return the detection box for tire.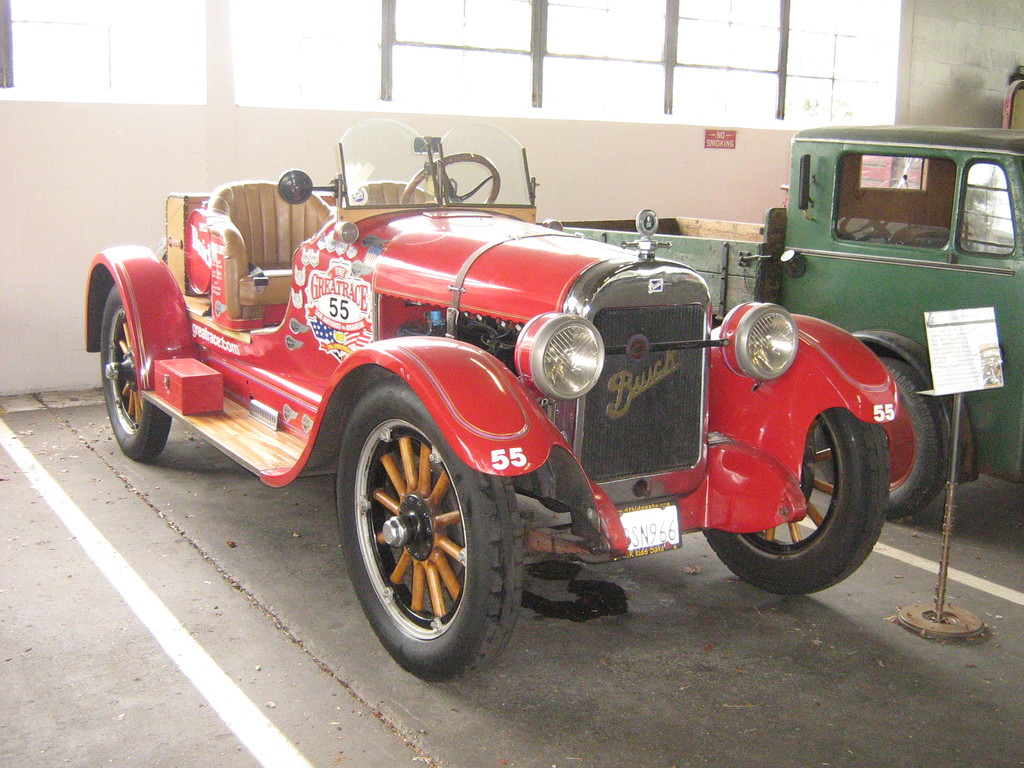
select_region(342, 396, 499, 675).
